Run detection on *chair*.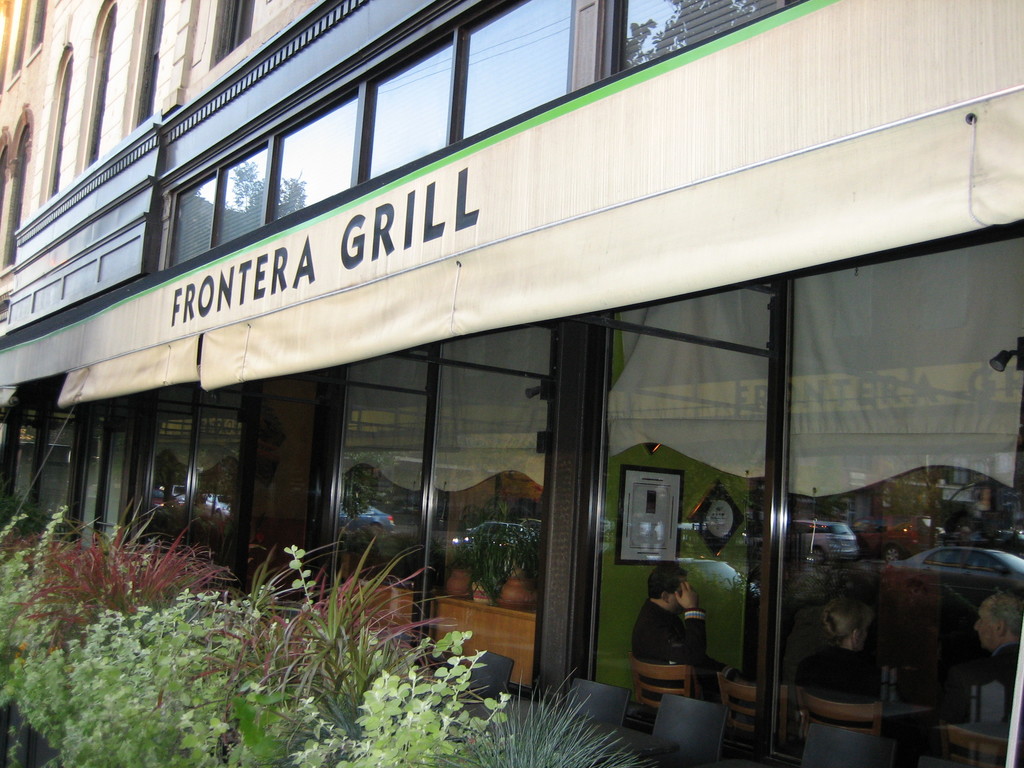
Result: 742 691 884 743.
